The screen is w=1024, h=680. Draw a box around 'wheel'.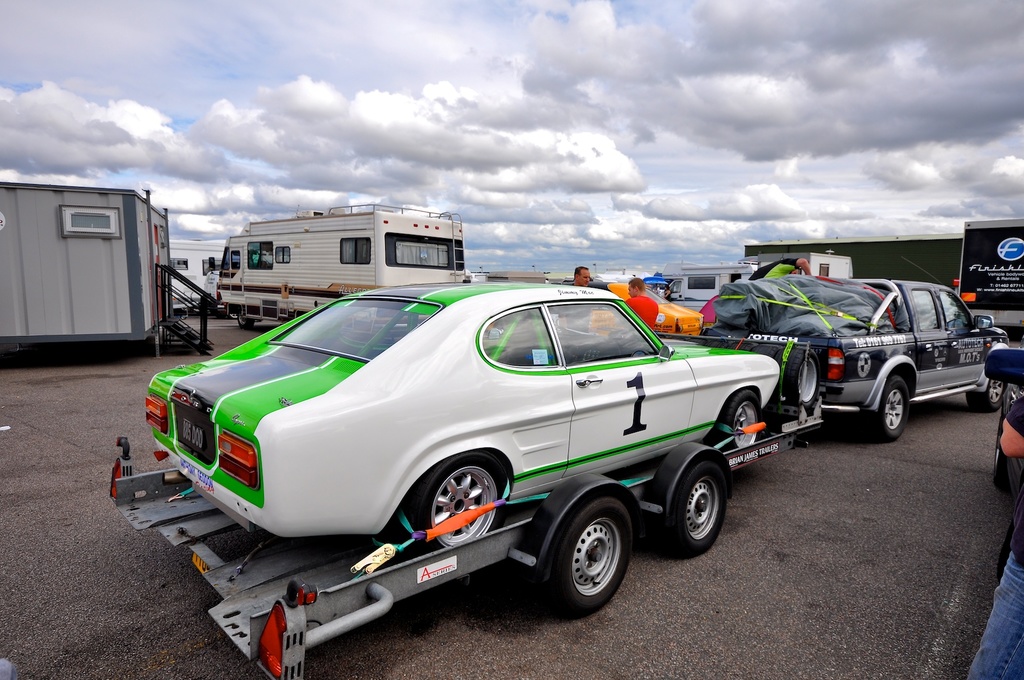
968,385,1014,416.
